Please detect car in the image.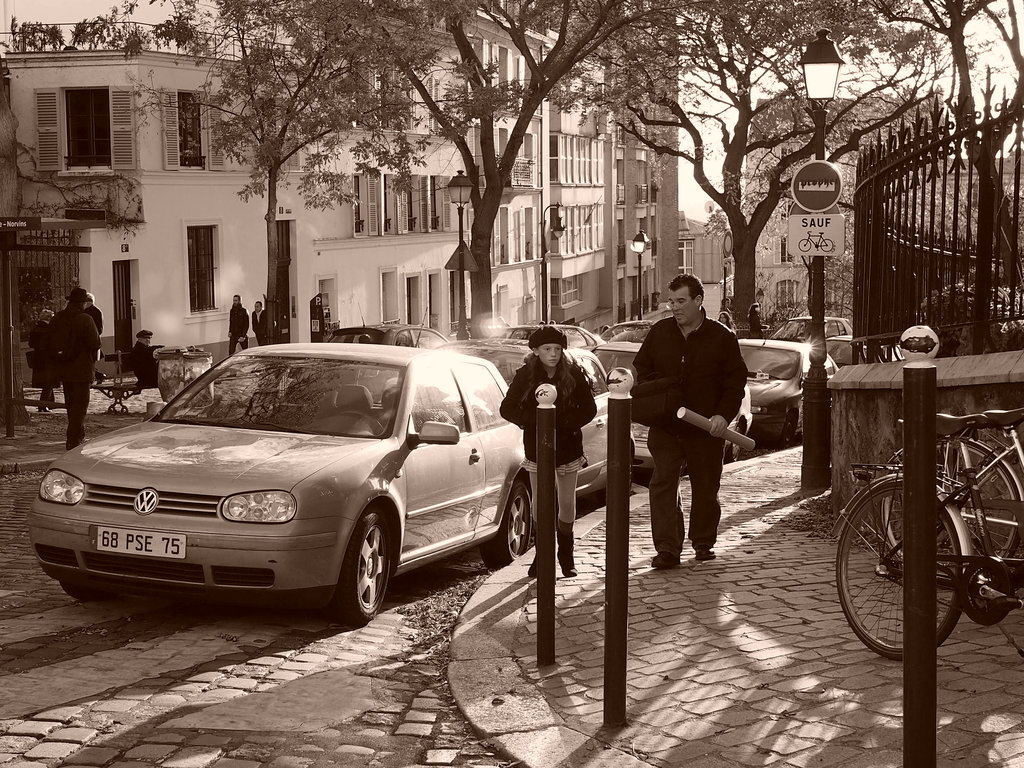
735 338 840 446.
